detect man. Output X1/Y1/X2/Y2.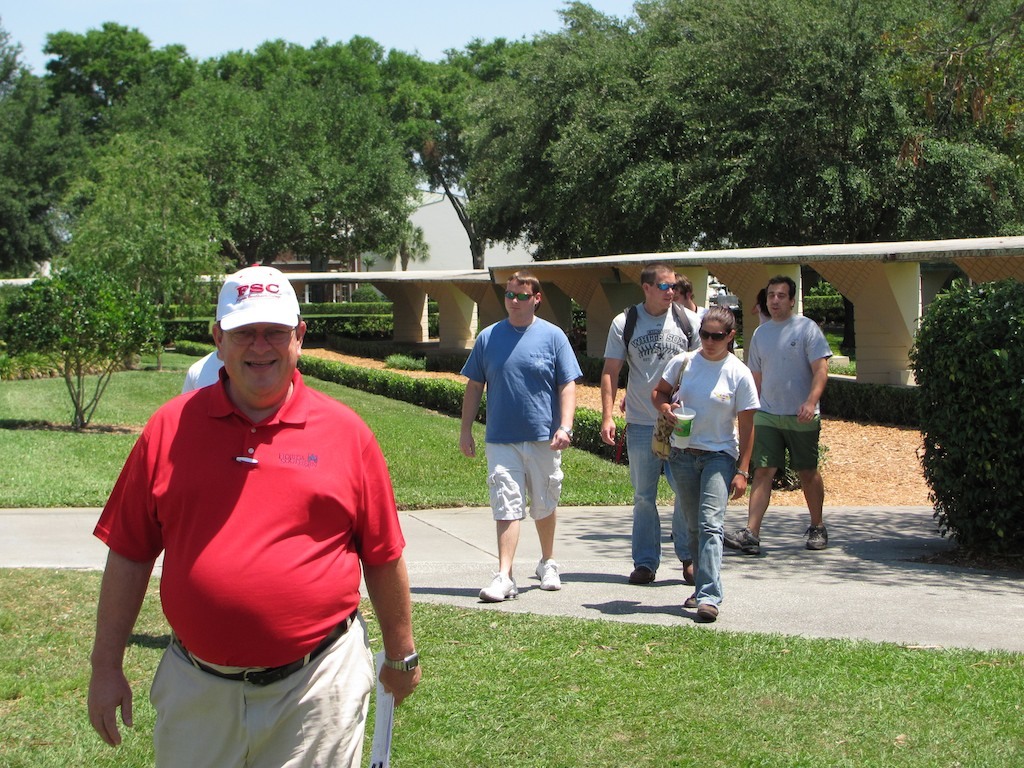
90/260/424/767.
